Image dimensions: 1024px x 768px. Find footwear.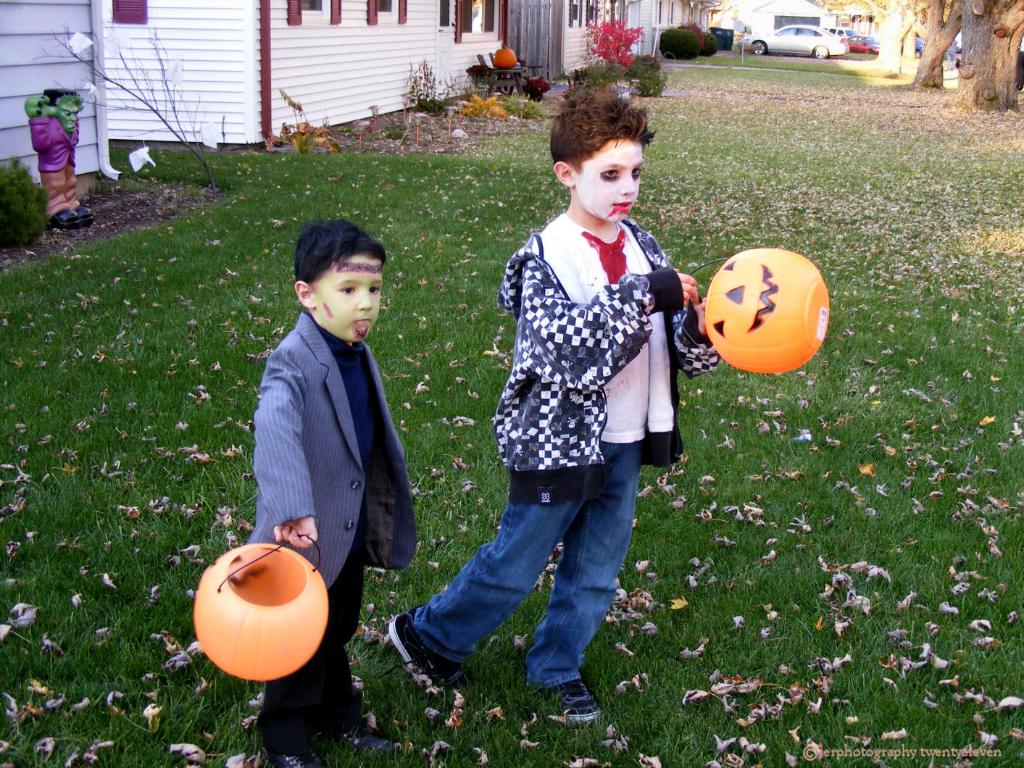
x1=331 y1=730 x2=396 y2=756.
